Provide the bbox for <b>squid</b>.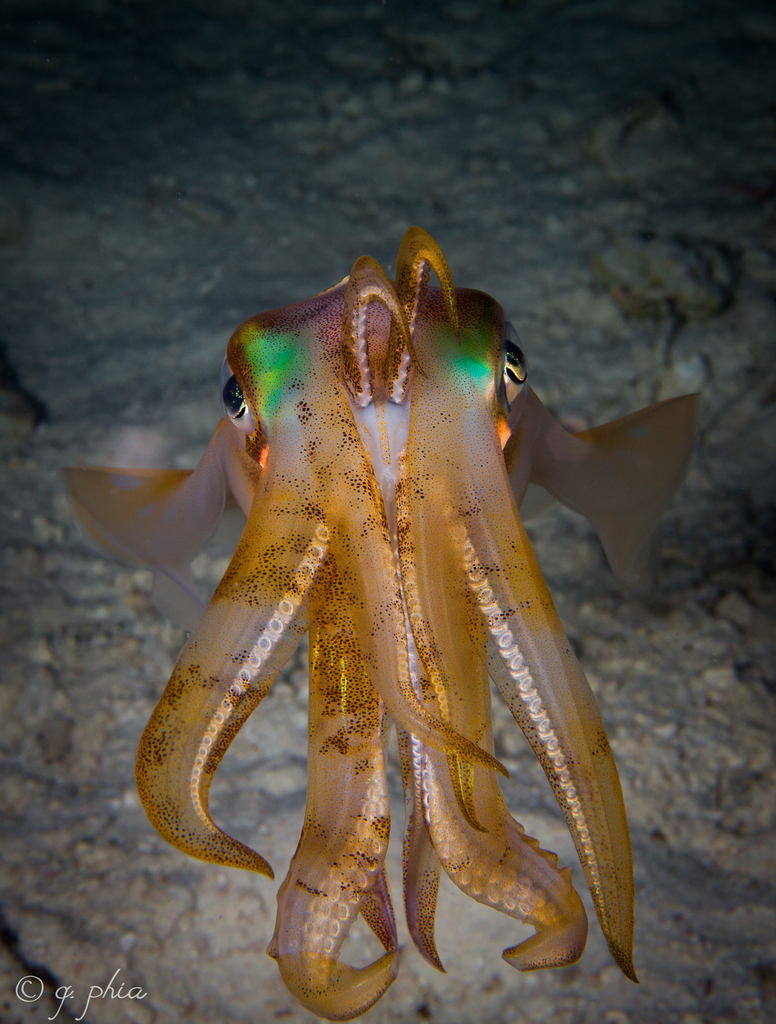
64,236,700,1023.
